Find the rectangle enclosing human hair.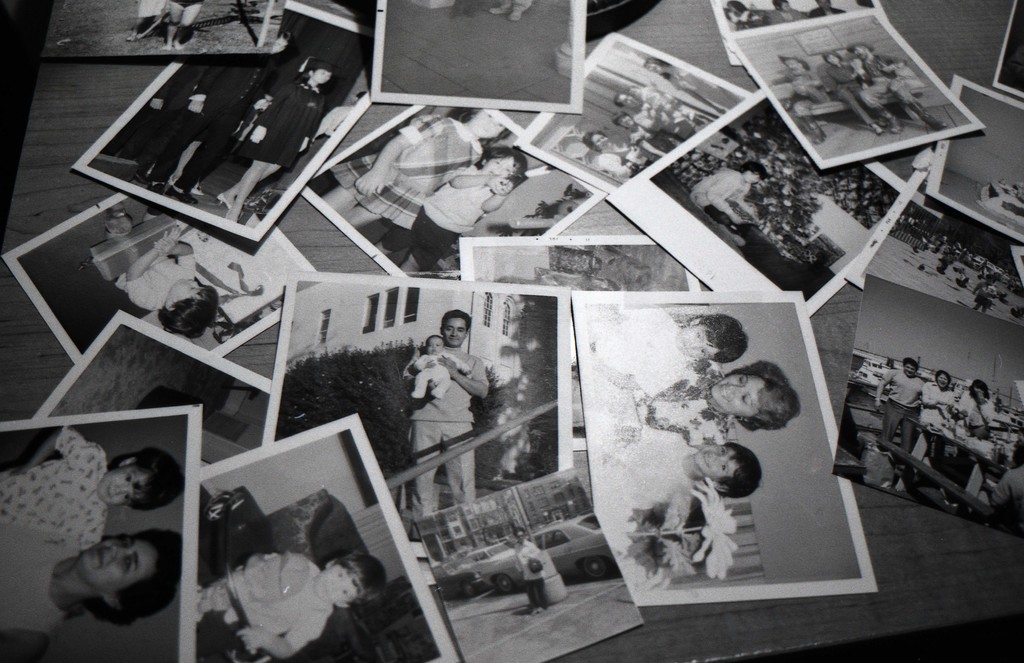
[793, 59, 801, 68].
